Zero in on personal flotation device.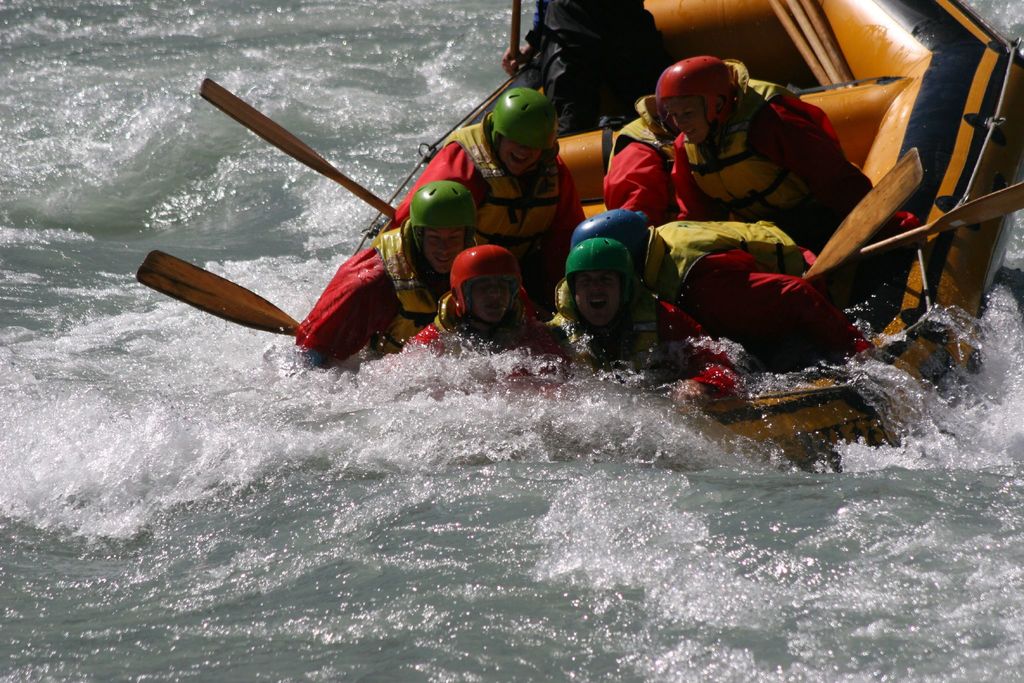
Zeroed in: {"left": 535, "top": 281, "right": 692, "bottom": 395}.
